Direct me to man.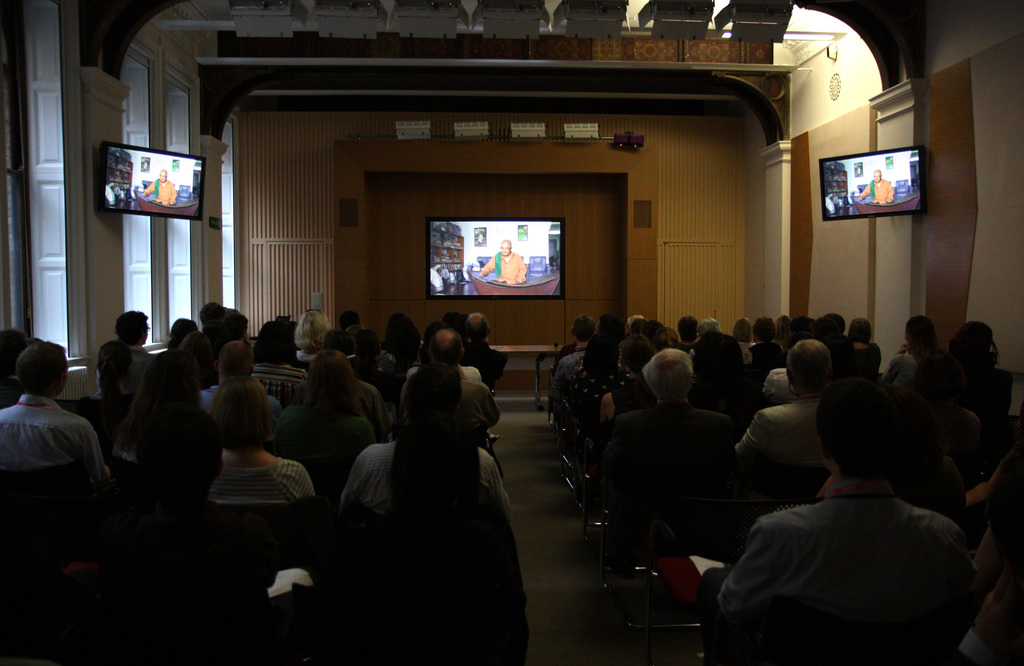
Direction: [x1=696, y1=375, x2=979, y2=665].
